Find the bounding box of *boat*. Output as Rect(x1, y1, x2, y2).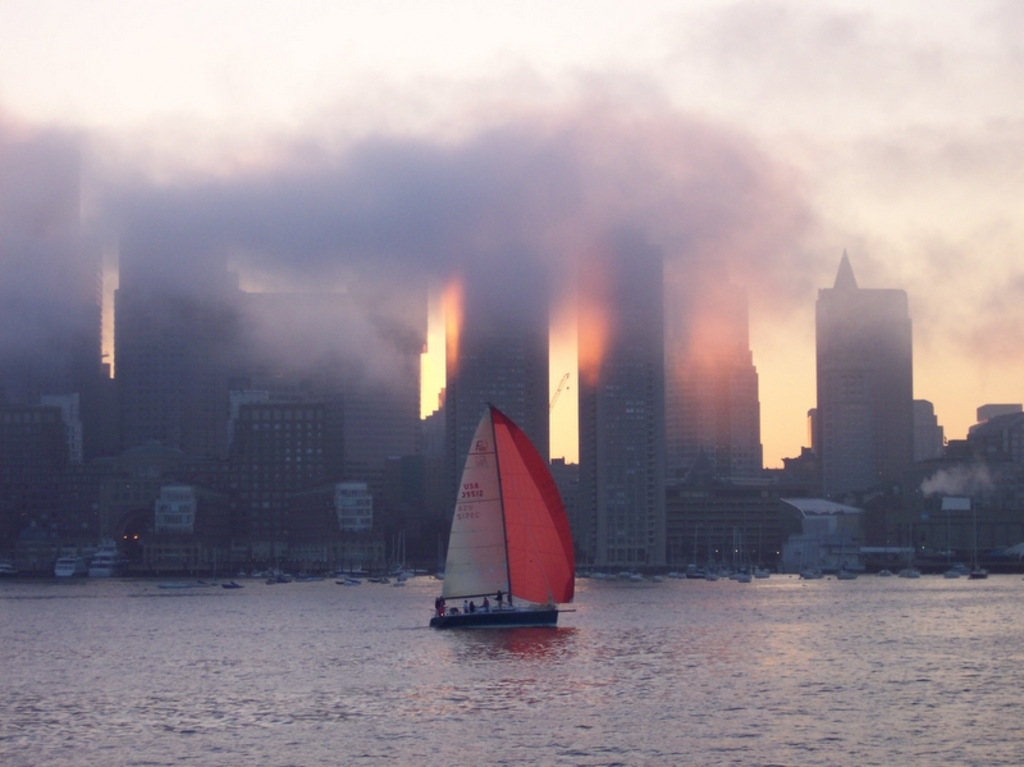
Rect(588, 567, 620, 576).
